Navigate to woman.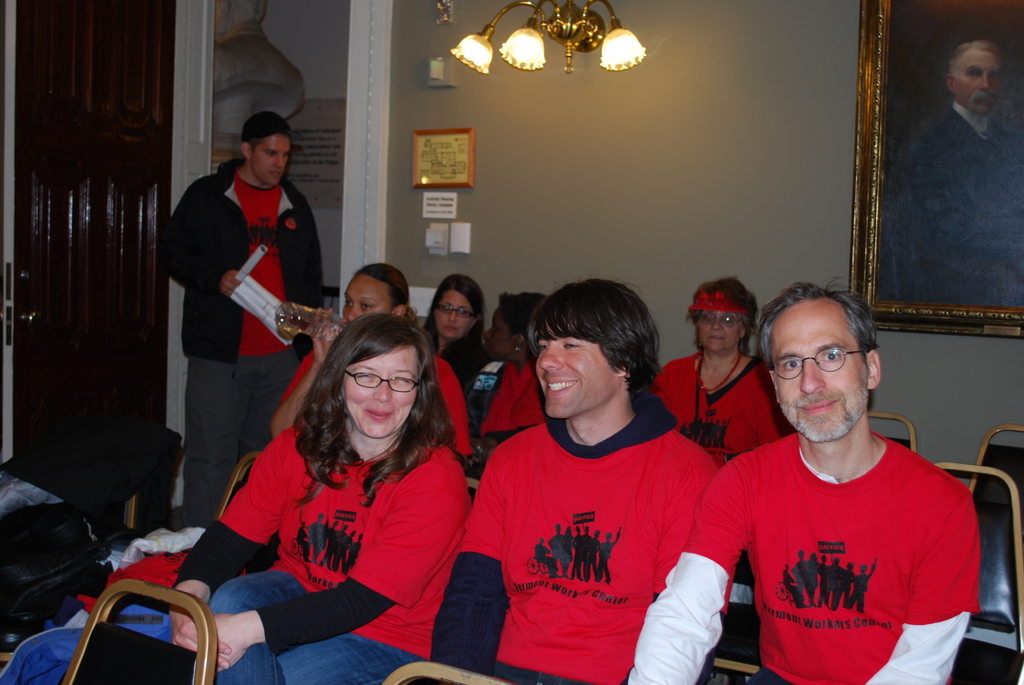
Navigation target: region(446, 287, 551, 440).
